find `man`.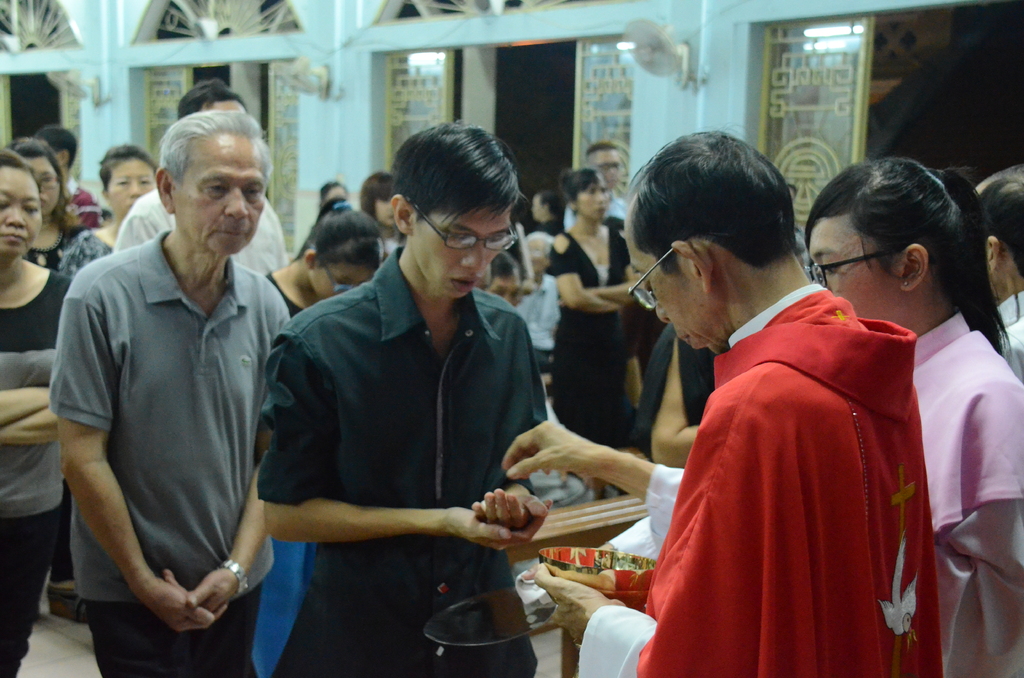
<bbox>501, 132, 946, 677</bbox>.
